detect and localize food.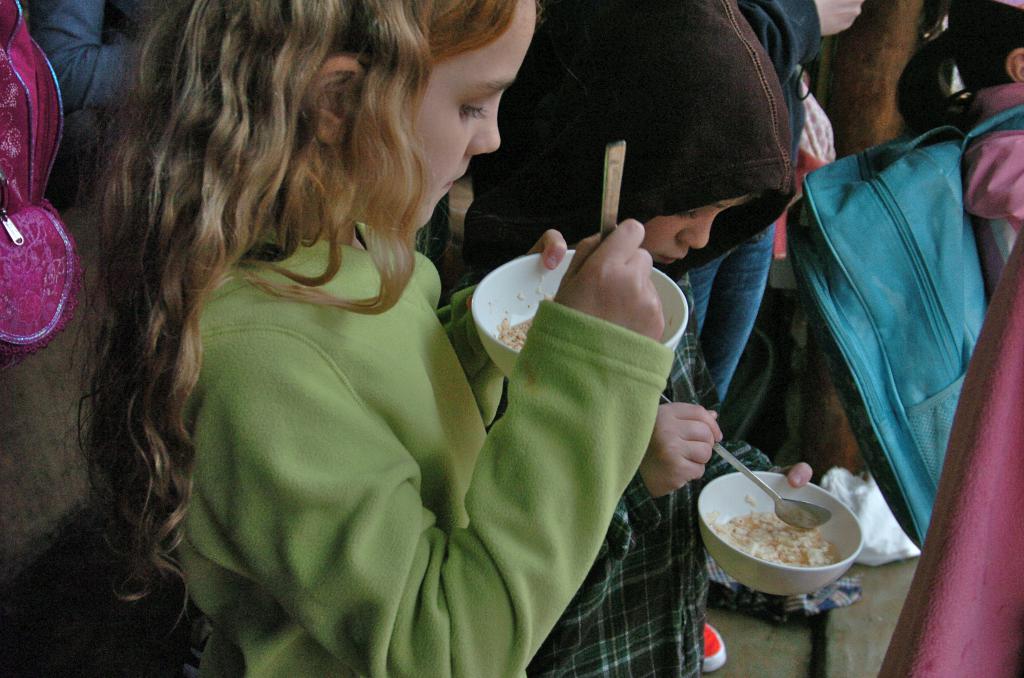
Localized at crop(493, 314, 532, 351).
